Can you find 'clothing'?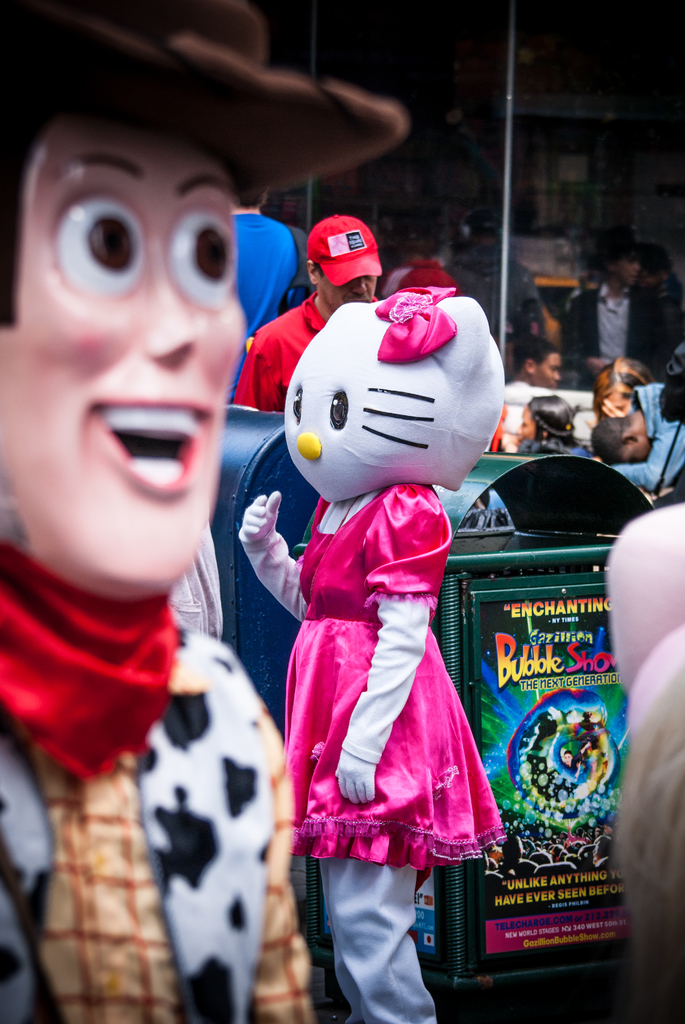
Yes, bounding box: [0,538,317,1023].
